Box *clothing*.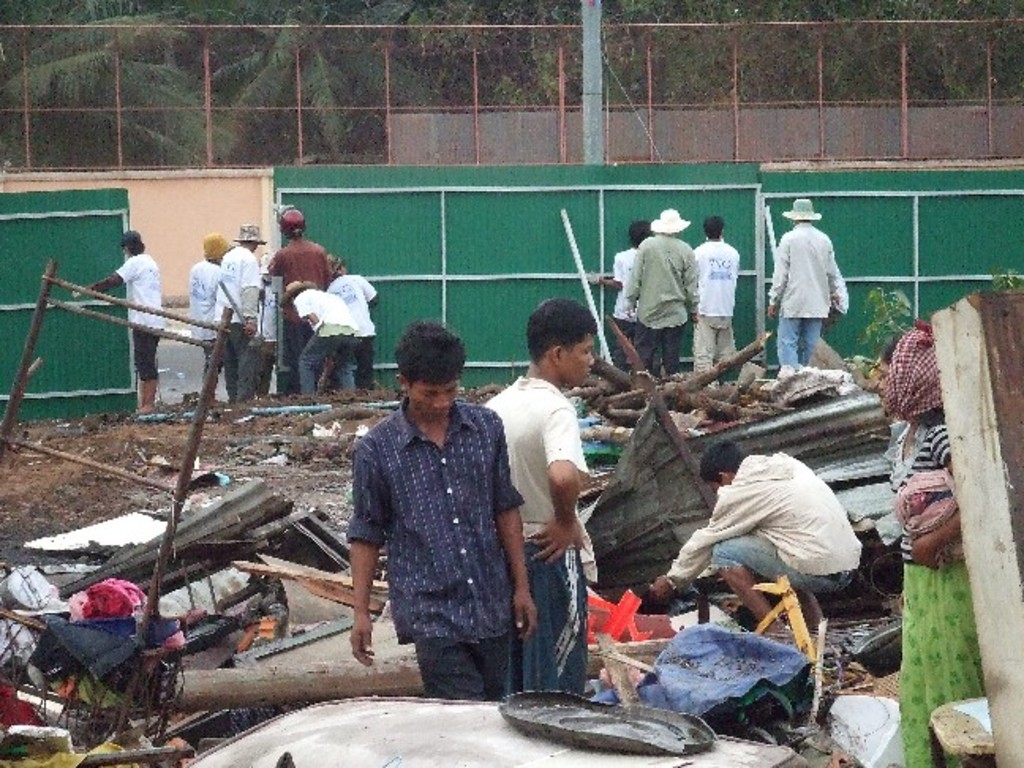
box=[610, 245, 643, 363].
